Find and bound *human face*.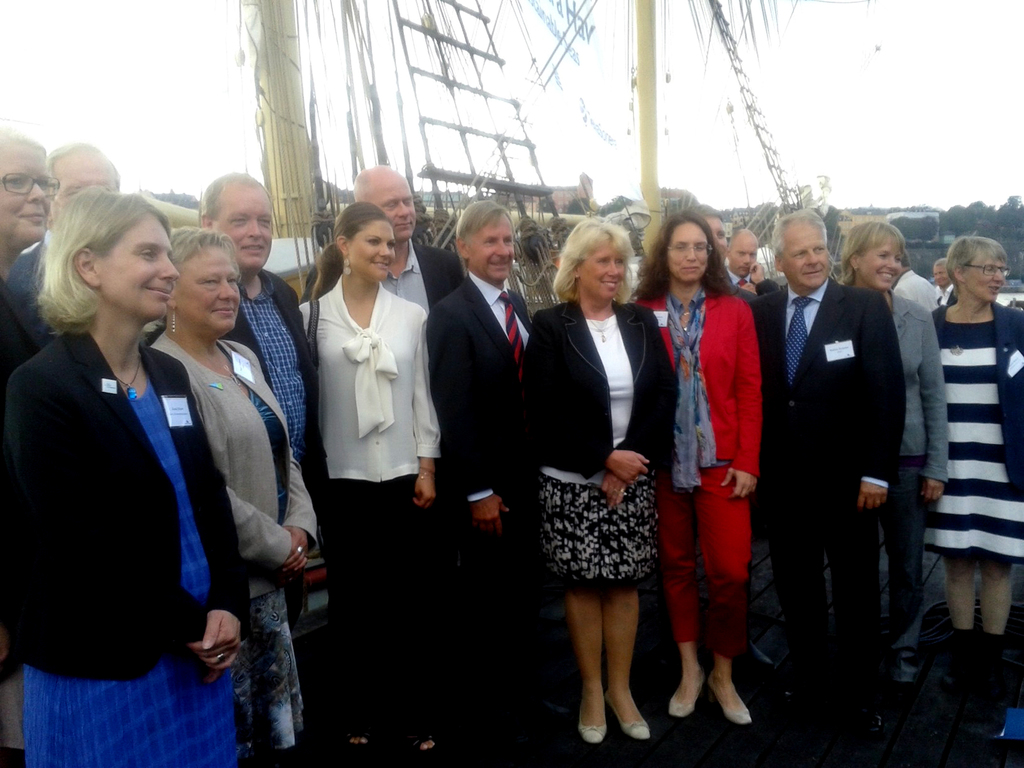
Bound: {"x1": 375, "y1": 173, "x2": 419, "y2": 239}.
